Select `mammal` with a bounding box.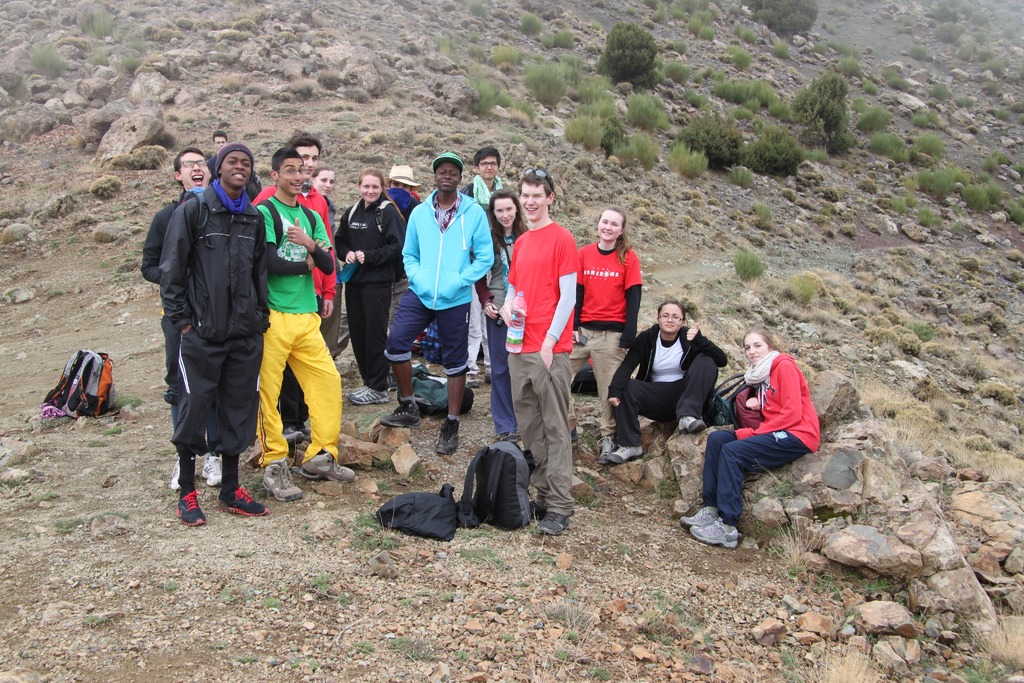
459,144,510,388.
